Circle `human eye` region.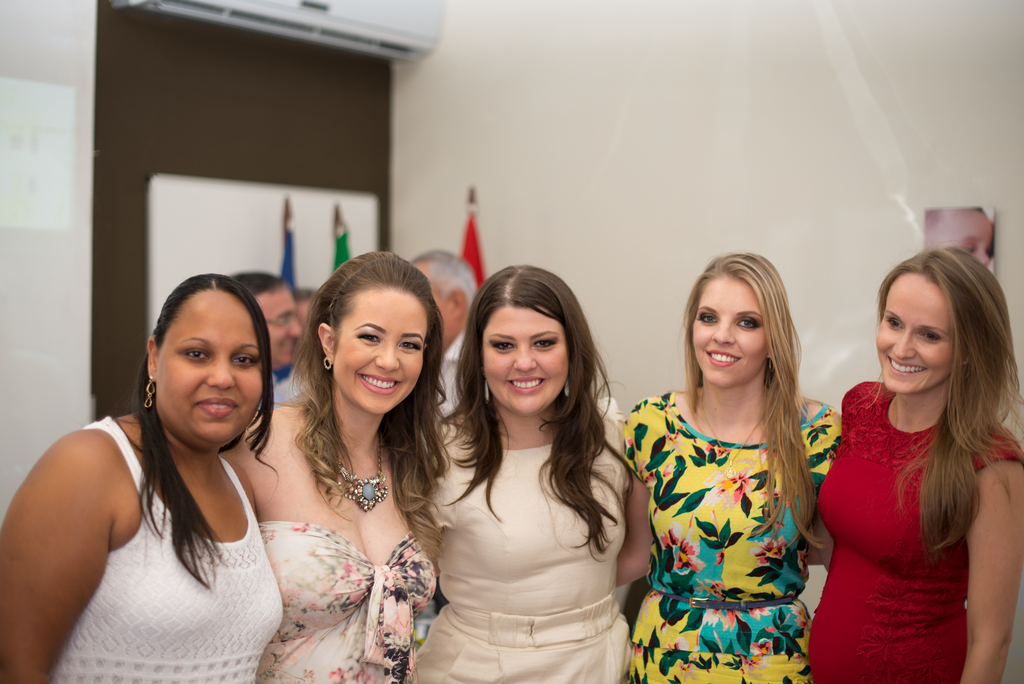
Region: (left=529, top=334, right=561, bottom=352).
